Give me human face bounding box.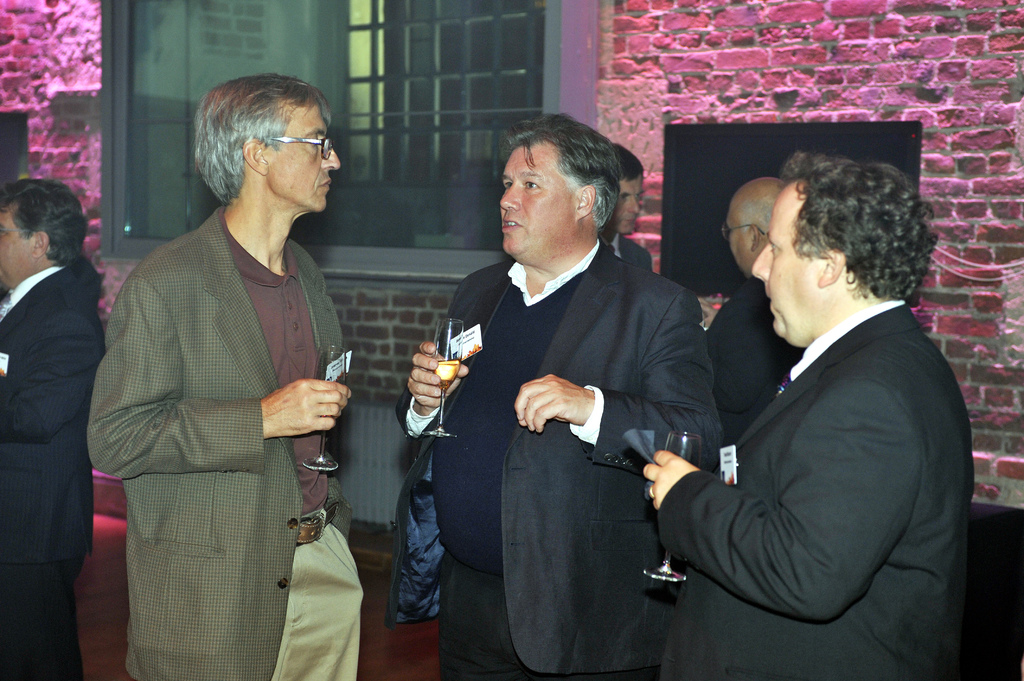
left=268, top=104, right=342, bottom=210.
